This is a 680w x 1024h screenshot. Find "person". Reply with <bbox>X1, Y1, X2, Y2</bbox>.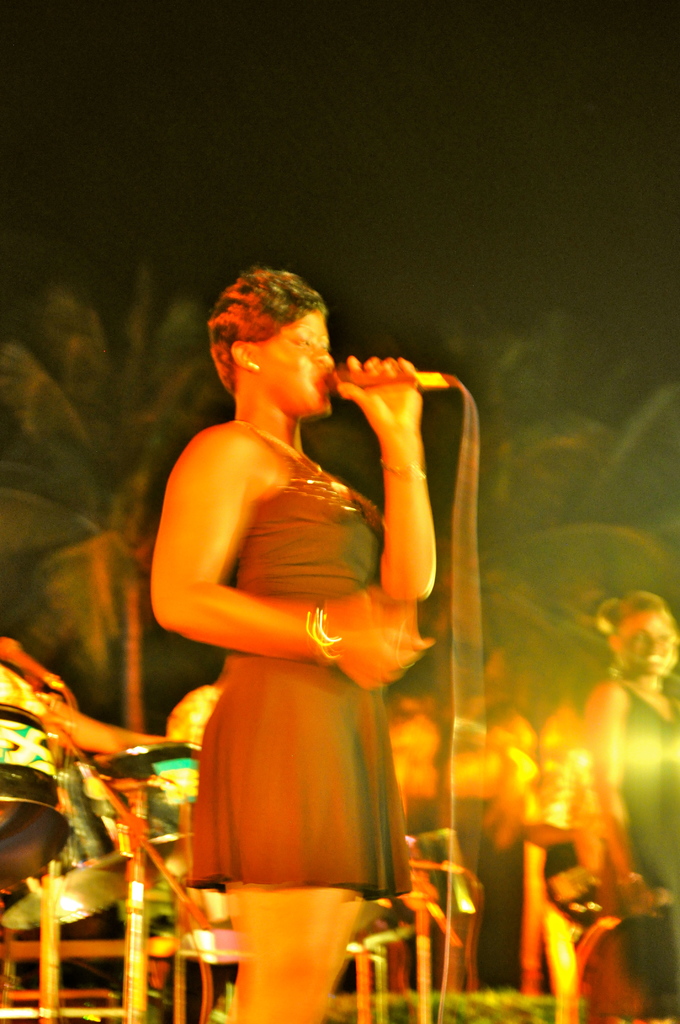
<bbox>546, 591, 679, 1023</bbox>.
